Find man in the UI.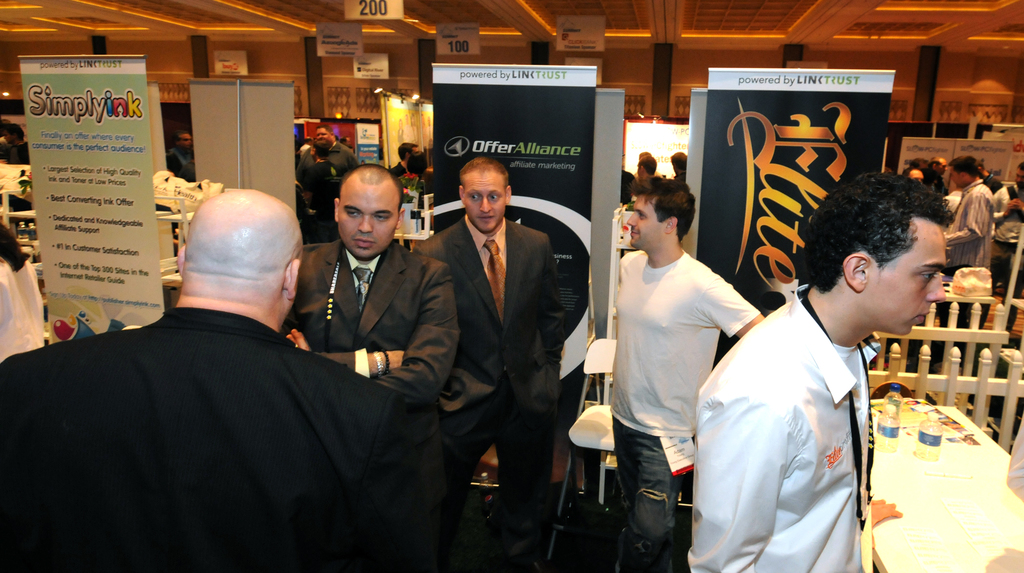
UI element at bbox=(988, 165, 1023, 229).
